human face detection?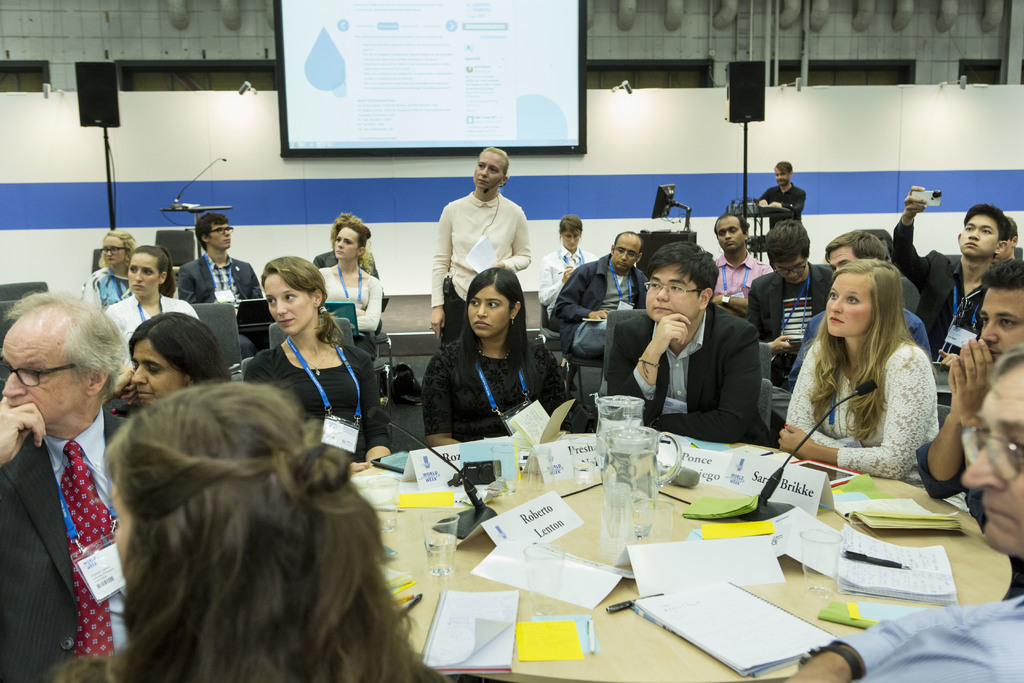
detection(958, 369, 1023, 548)
